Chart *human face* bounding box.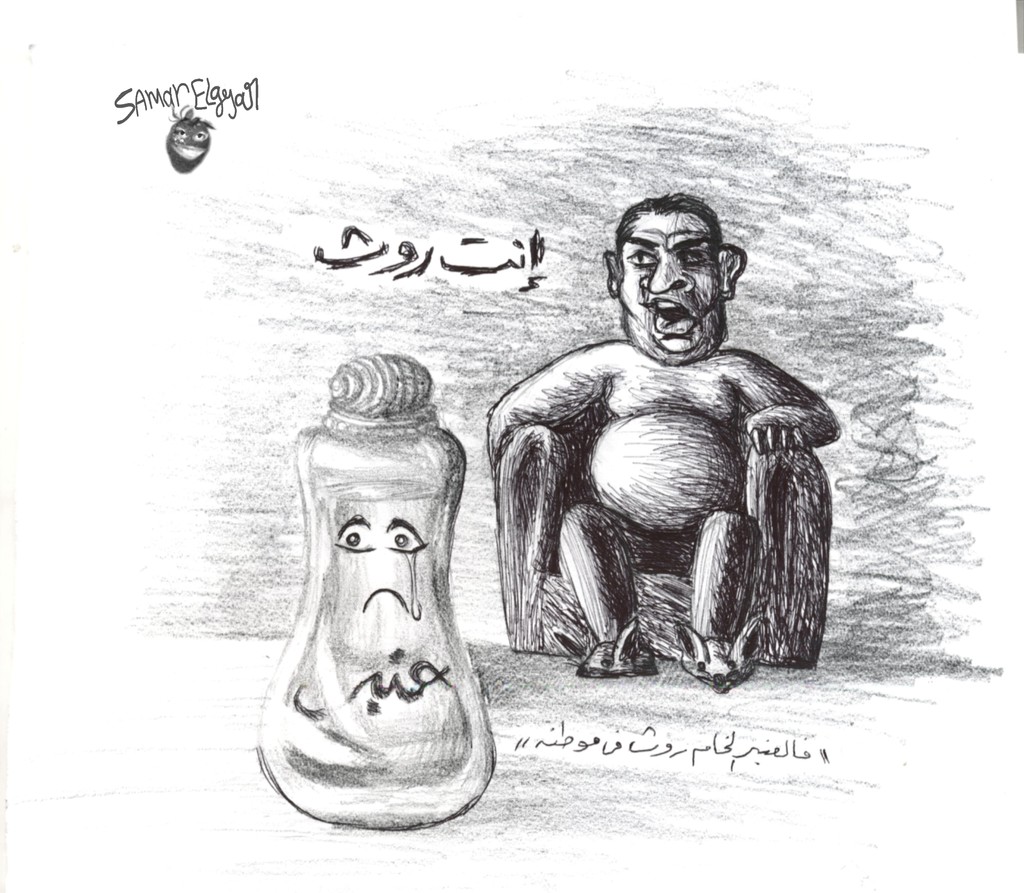
Charted: pyautogui.locateOnScreen(618, 216, 721, 355).
